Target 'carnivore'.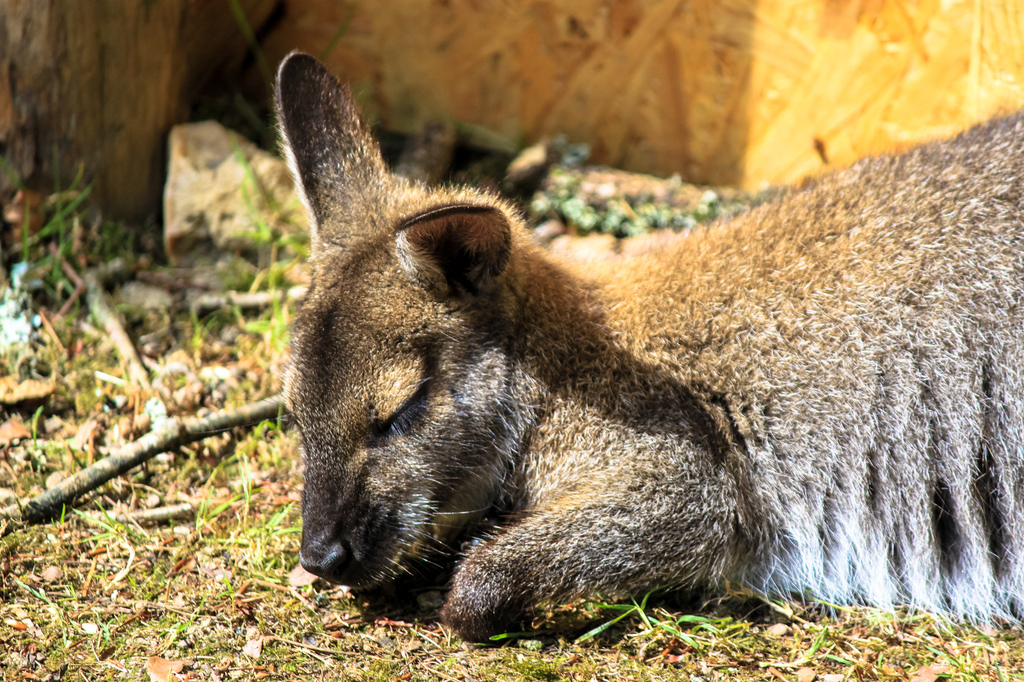
Target region: box=[221, 47, 1023, 637].
